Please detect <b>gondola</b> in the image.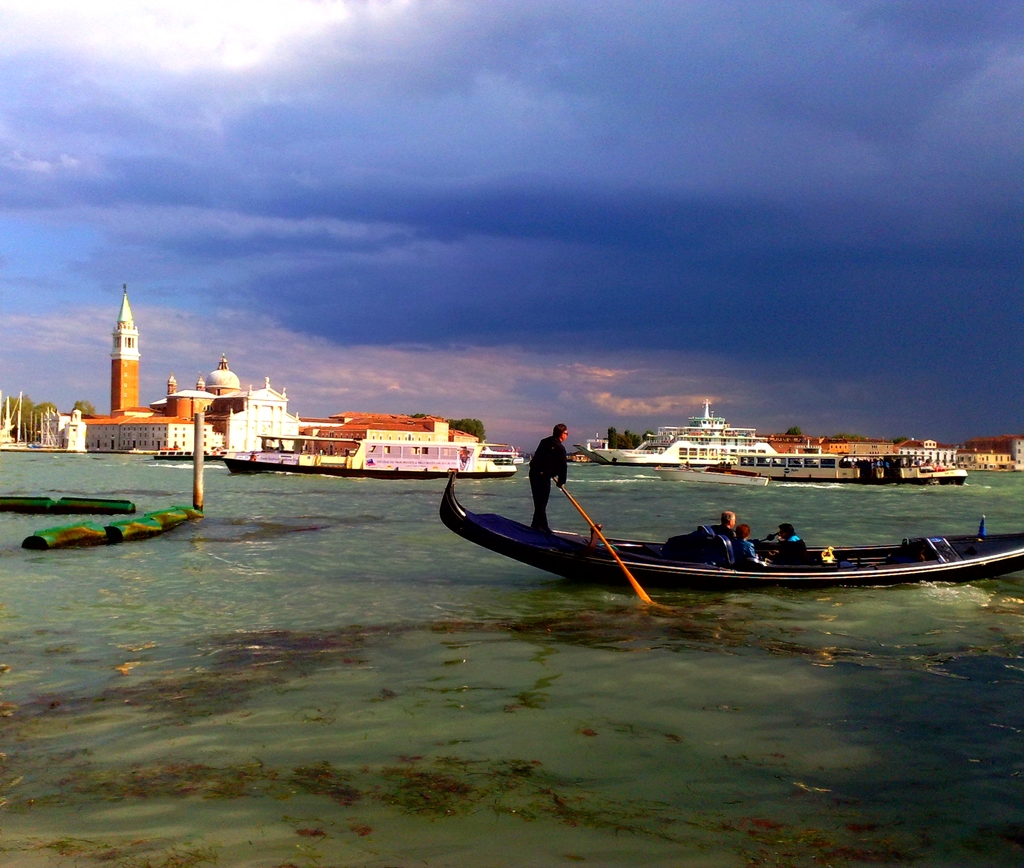
(left=419, top=461, right=1023, bottom=616).
